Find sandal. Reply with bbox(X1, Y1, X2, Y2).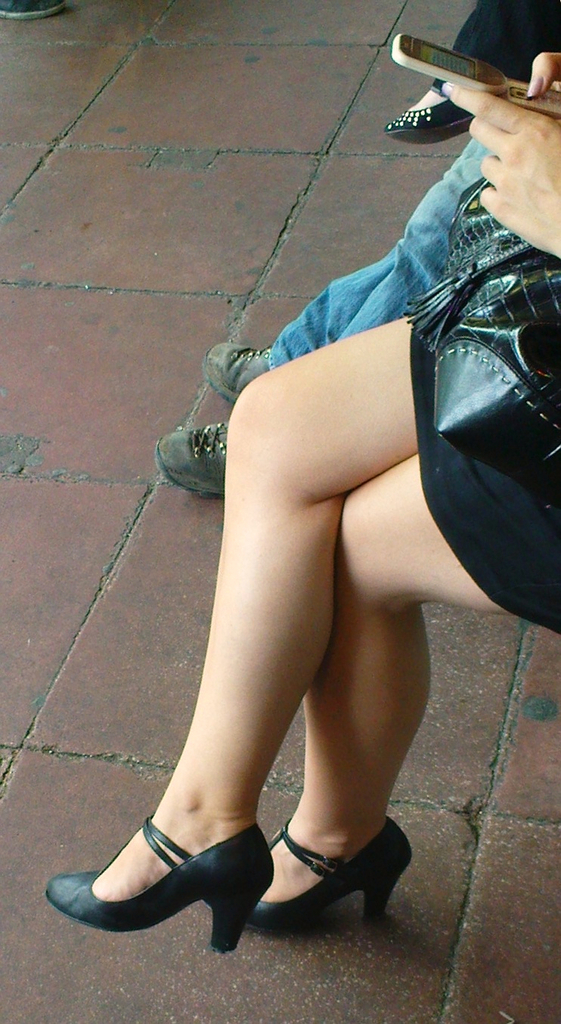
bbox(214, 802, 400, 932).
